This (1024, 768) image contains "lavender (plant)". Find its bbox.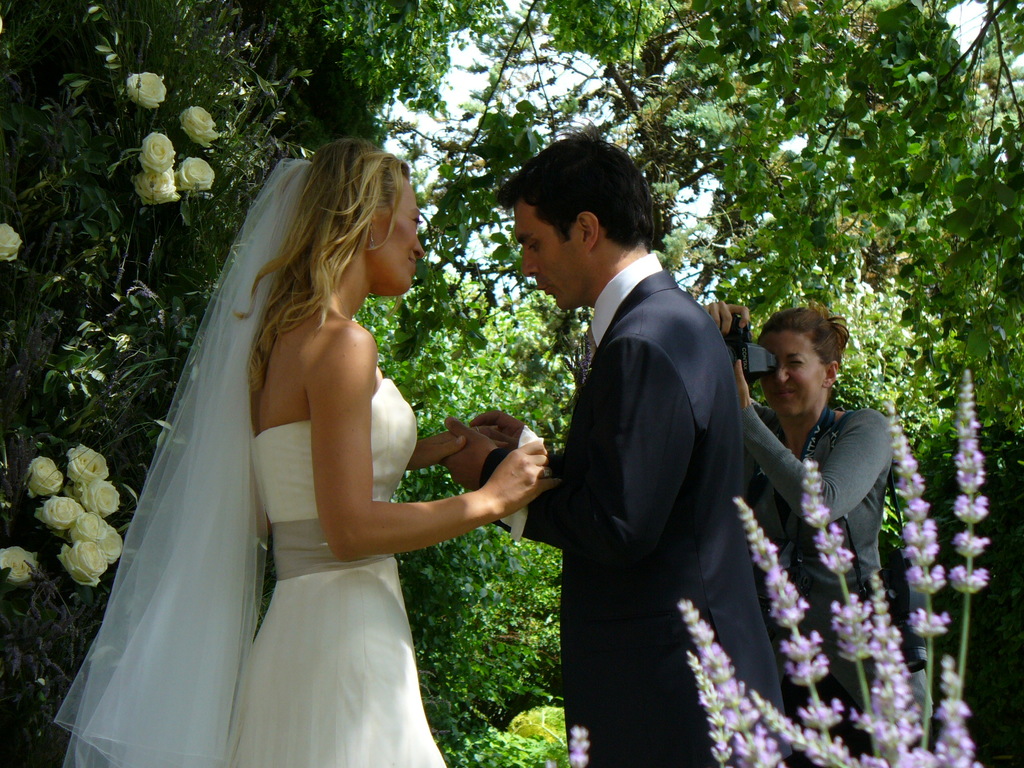
bbox=[682, 650, 732, 756].
